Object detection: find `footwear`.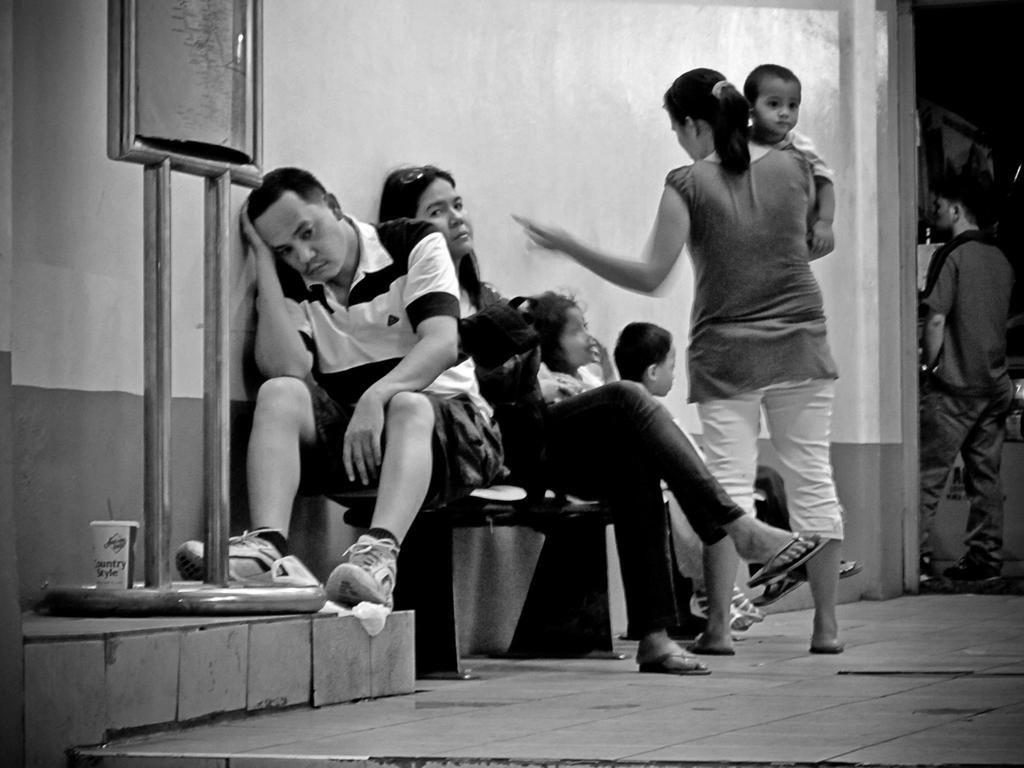
(728,595,771,622).
